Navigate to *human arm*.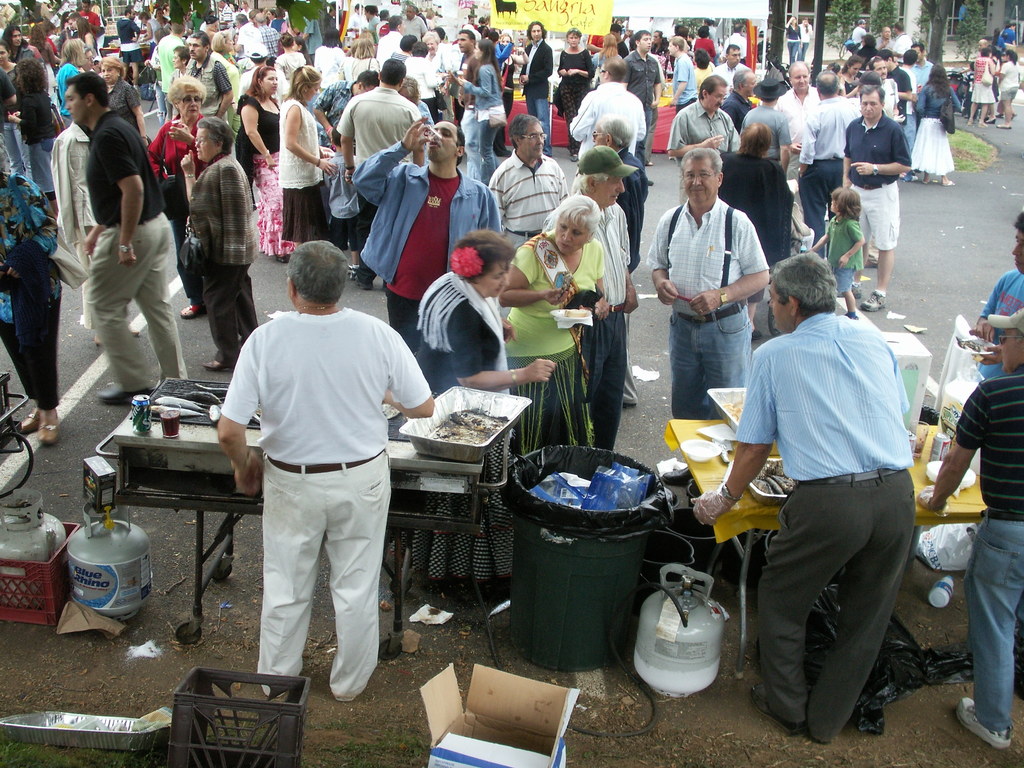
Navigation target: box(840, 230, 867, 271).
